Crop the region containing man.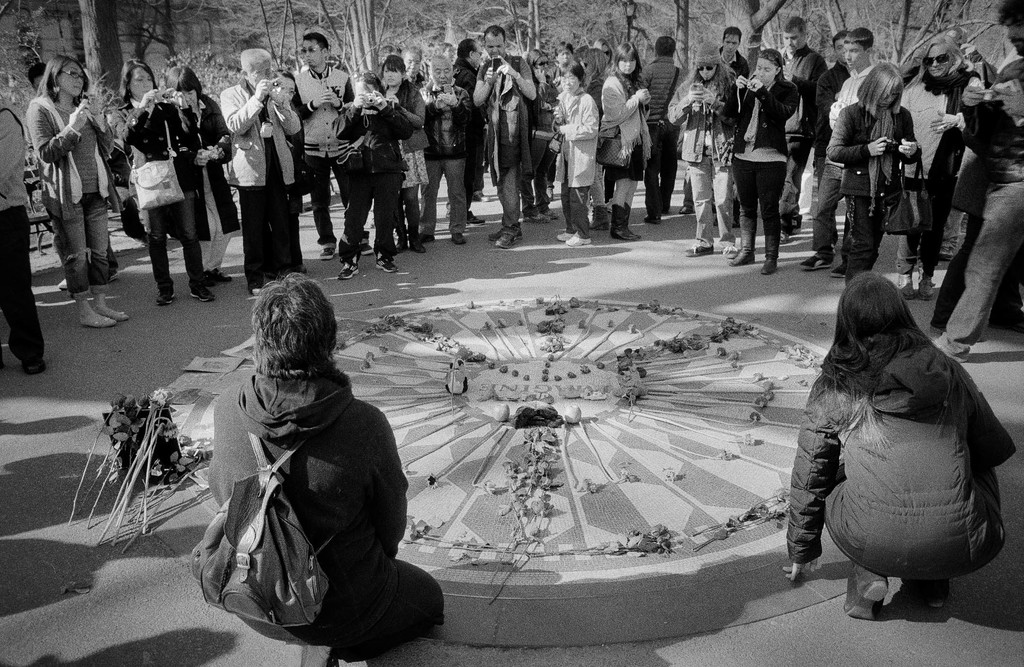
Crop region: {"left": 931, "top": 0, "right": 1023, "bottom": 360}.
